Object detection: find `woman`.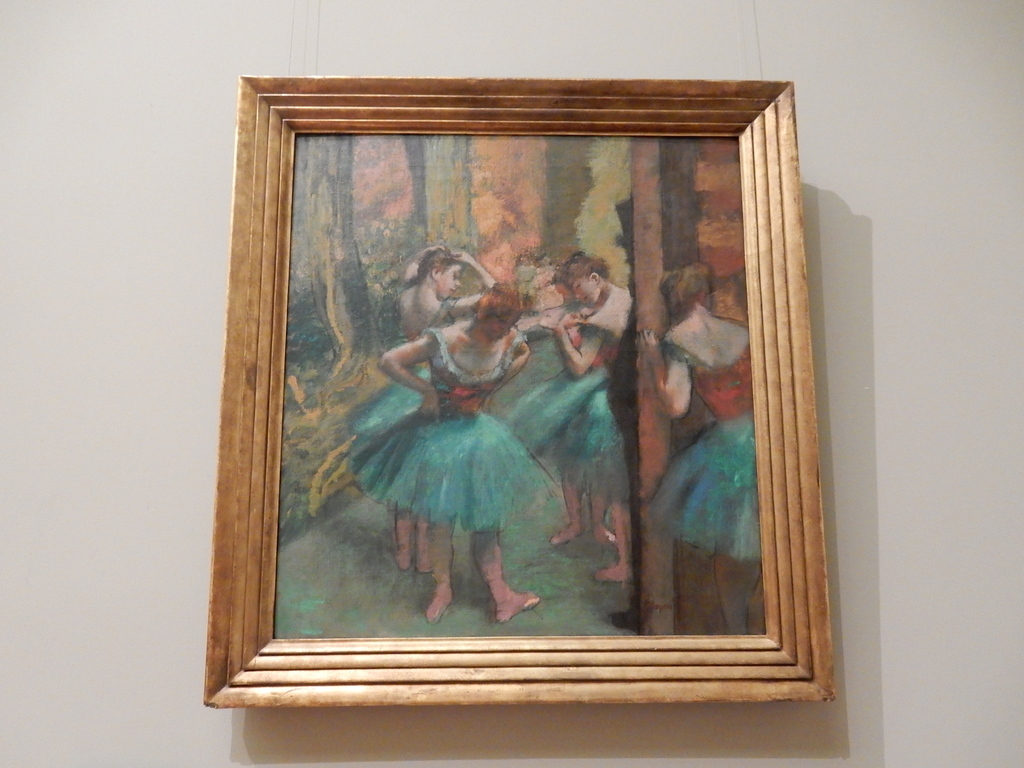
339,244,509,573.
